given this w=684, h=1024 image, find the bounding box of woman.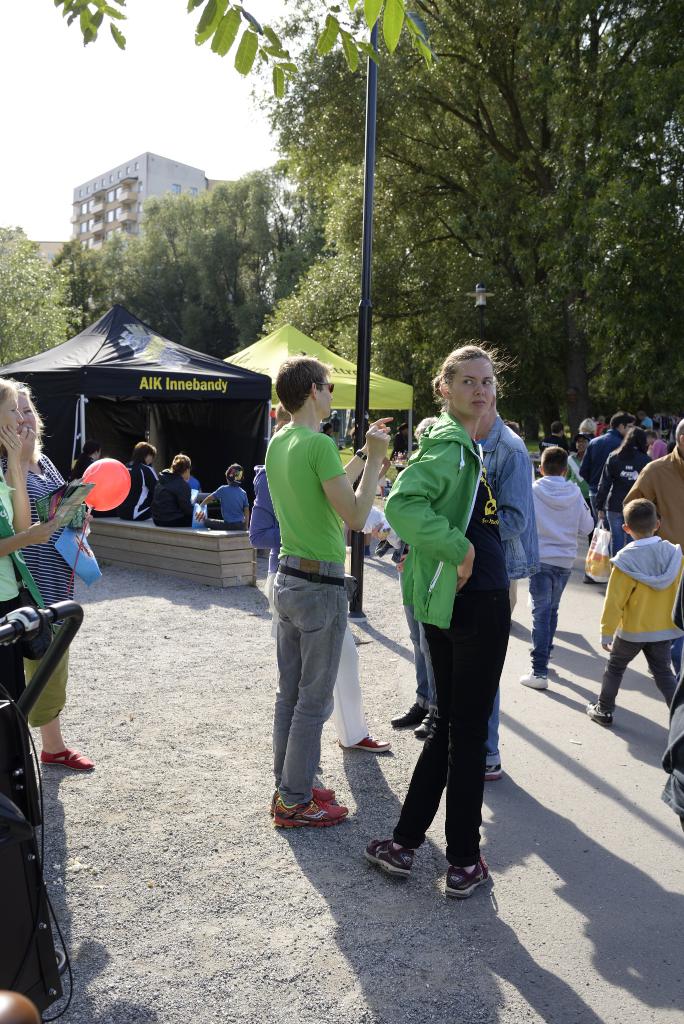
x1=380, y1=372, x2=535, y2=894.
